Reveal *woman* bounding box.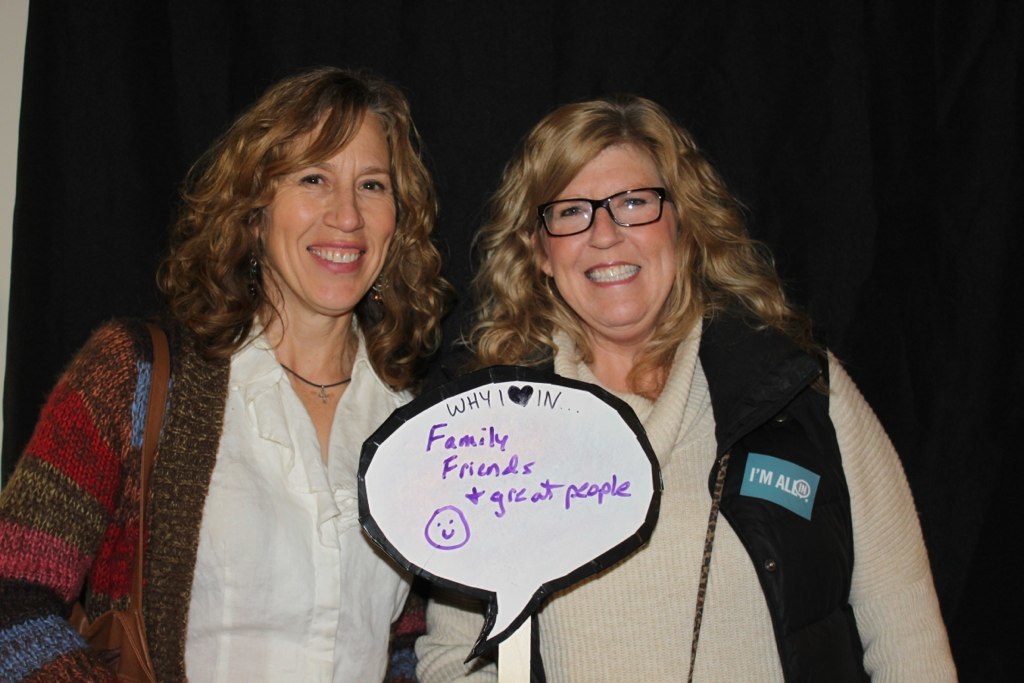
Revealed: left=0, top=66, right=468, bottom=682.
